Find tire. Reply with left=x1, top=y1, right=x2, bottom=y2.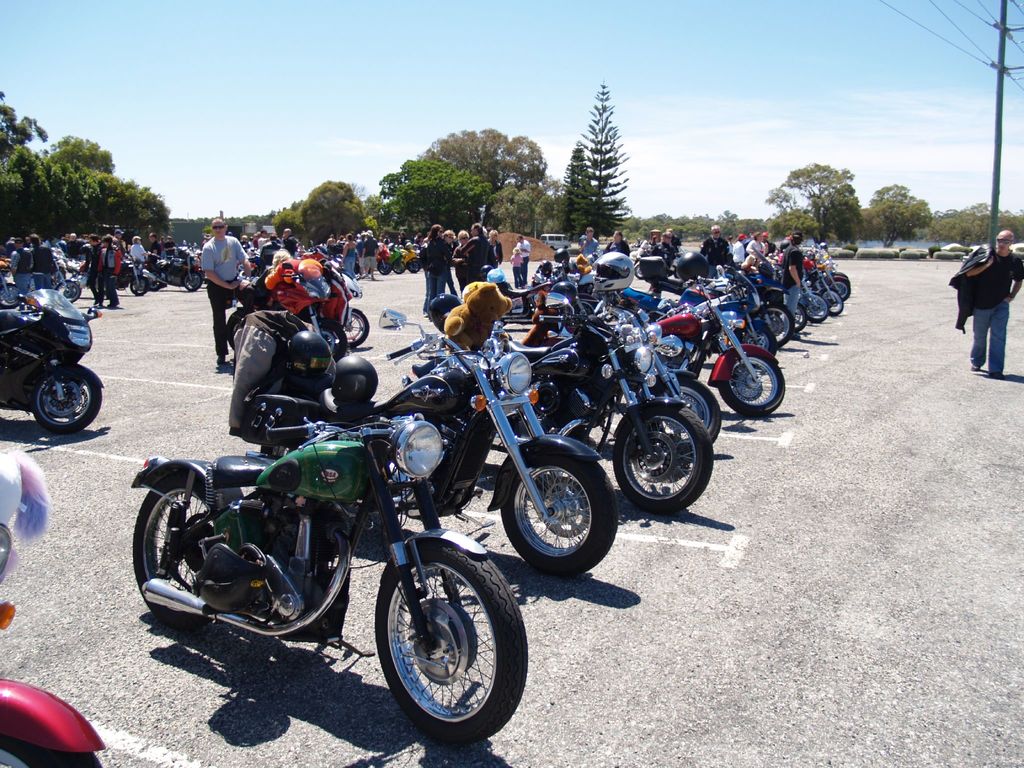
left=52, top=281, right=79, bottom=305.
